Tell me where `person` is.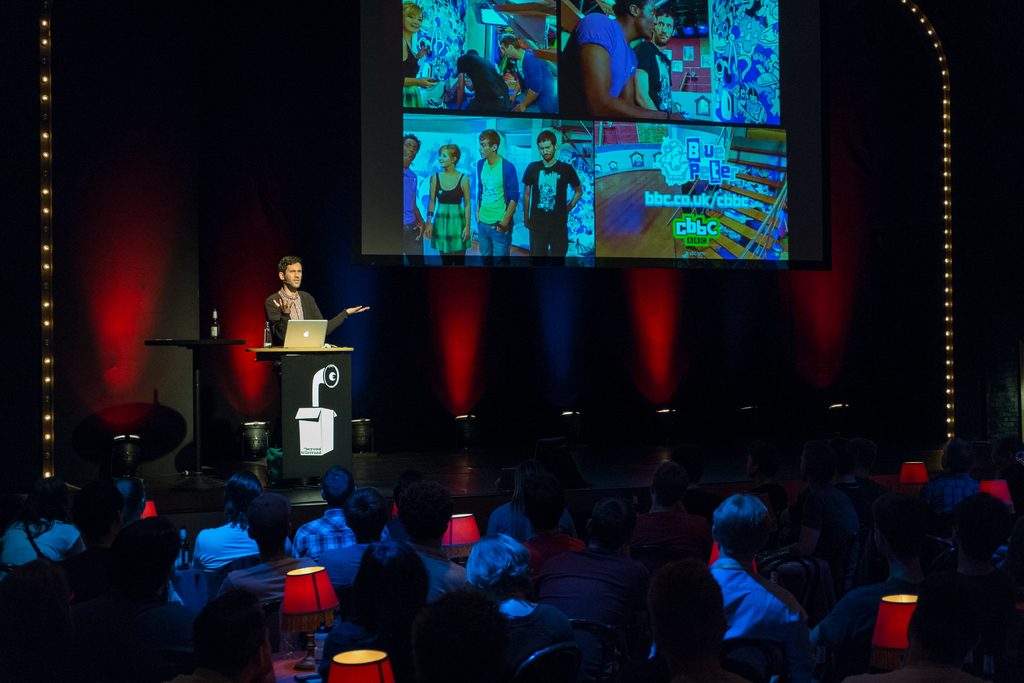
`person` is at bbox=[401, 0, 451, 92].
